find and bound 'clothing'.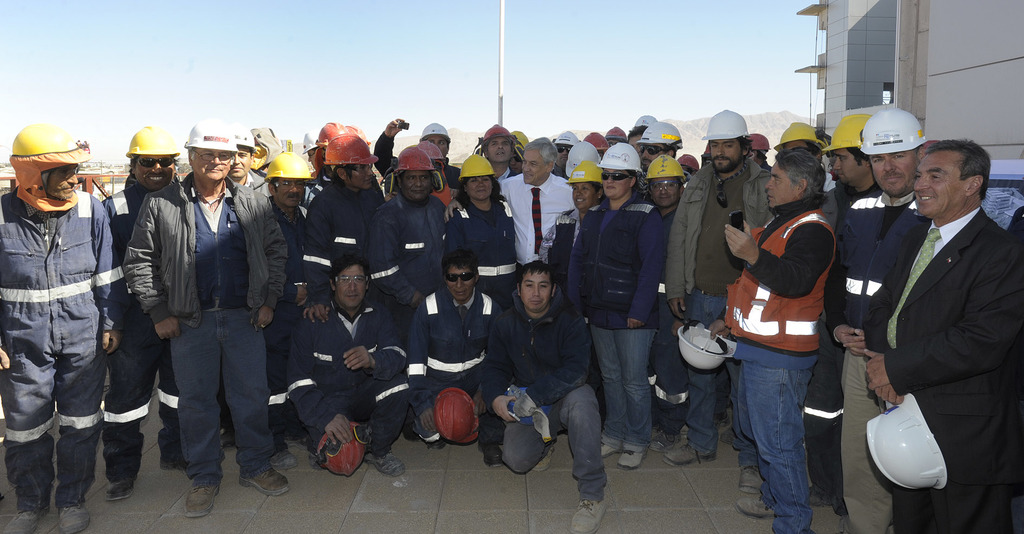
Bound: left=94, top=185, right=174, bottom=478.
